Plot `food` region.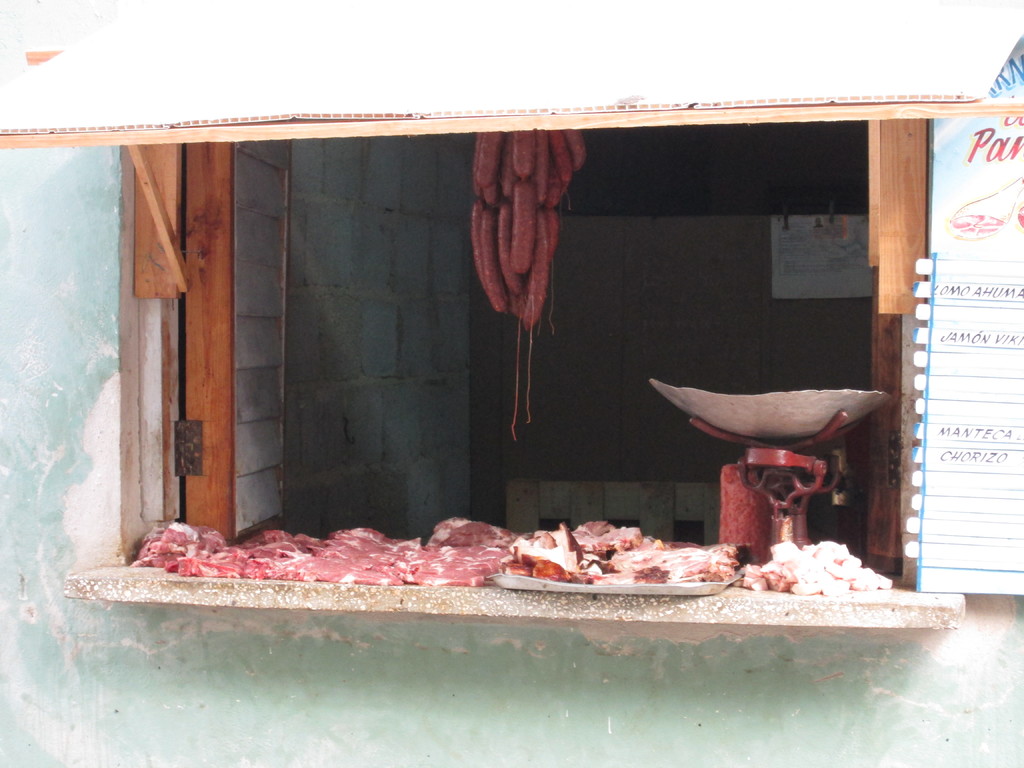
Plotted at box=[129, 515, 895, 596].
